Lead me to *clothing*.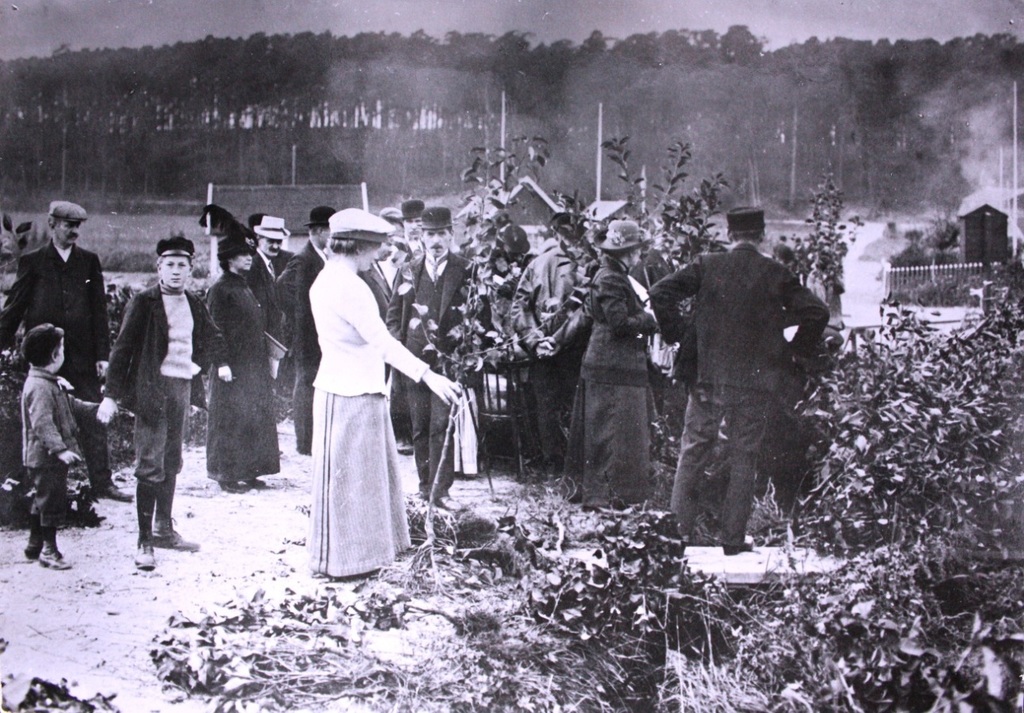
Lead to [198, 279, 269, 473].
